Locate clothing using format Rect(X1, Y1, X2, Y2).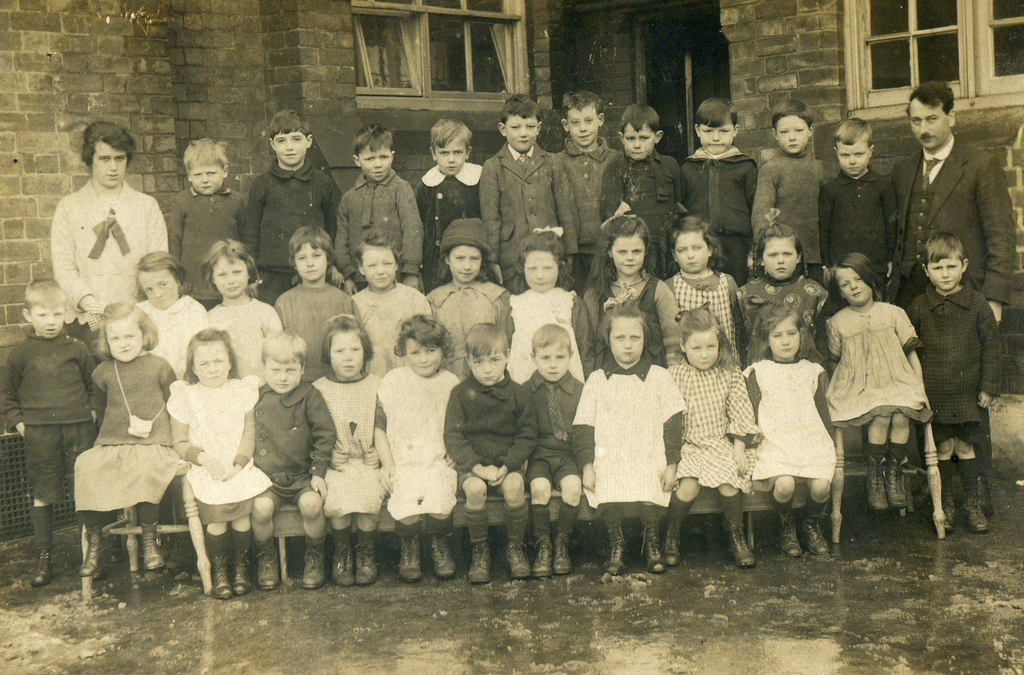
Rect(333, 169, 422, 289).
